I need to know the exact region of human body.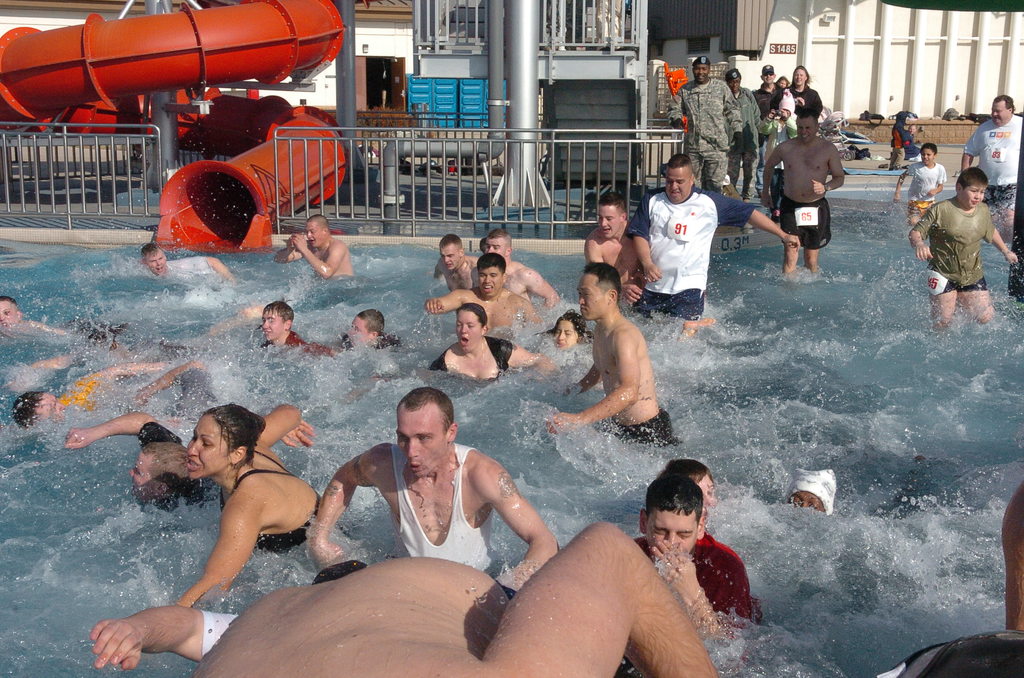
Region: bbox=[765, 72, 799, 172].
